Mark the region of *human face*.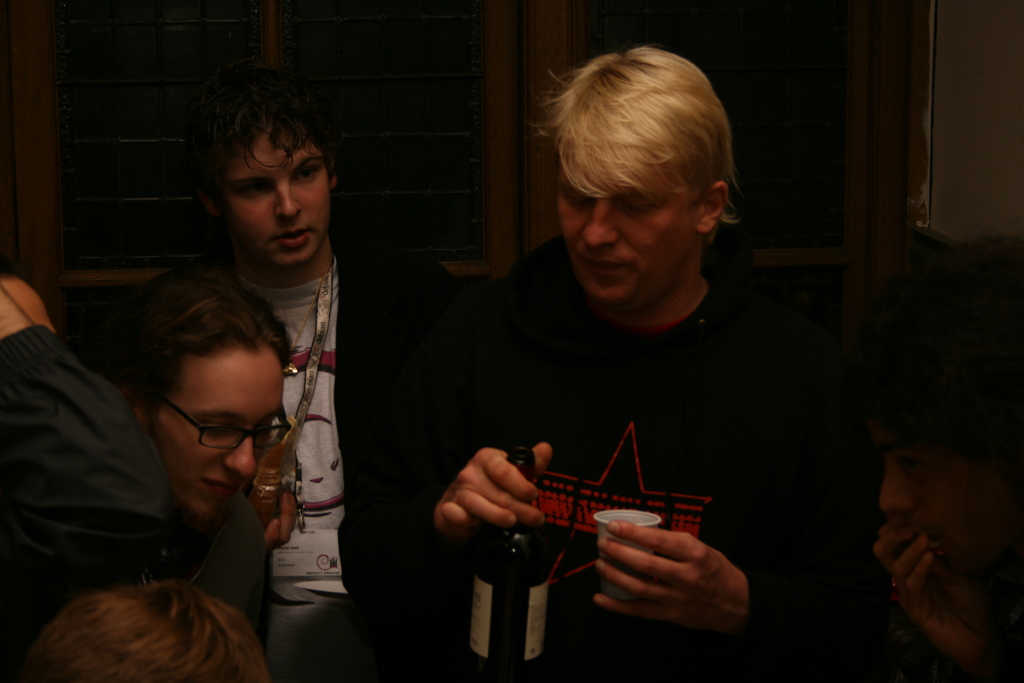
Region: 217,129,332,268.
